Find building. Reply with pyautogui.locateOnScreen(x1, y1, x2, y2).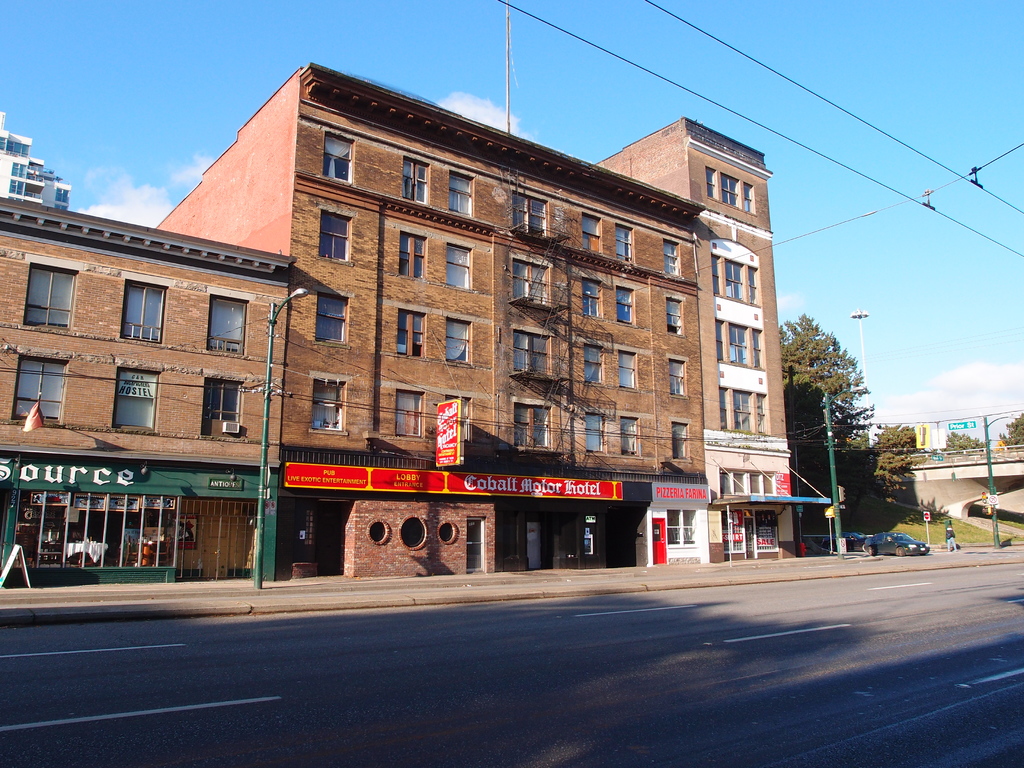
pyautogui.locateOnScreen(592, 115, 803, 561).
